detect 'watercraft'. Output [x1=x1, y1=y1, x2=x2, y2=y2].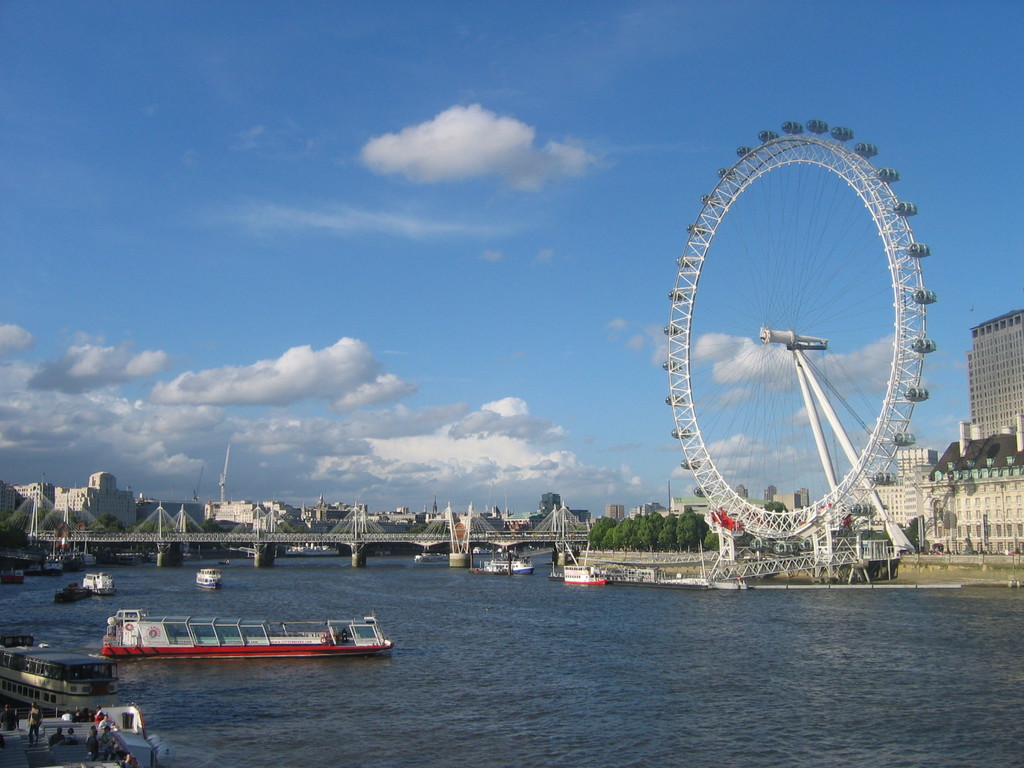
[x1=568, y1=568, x2=607, y2=588].
